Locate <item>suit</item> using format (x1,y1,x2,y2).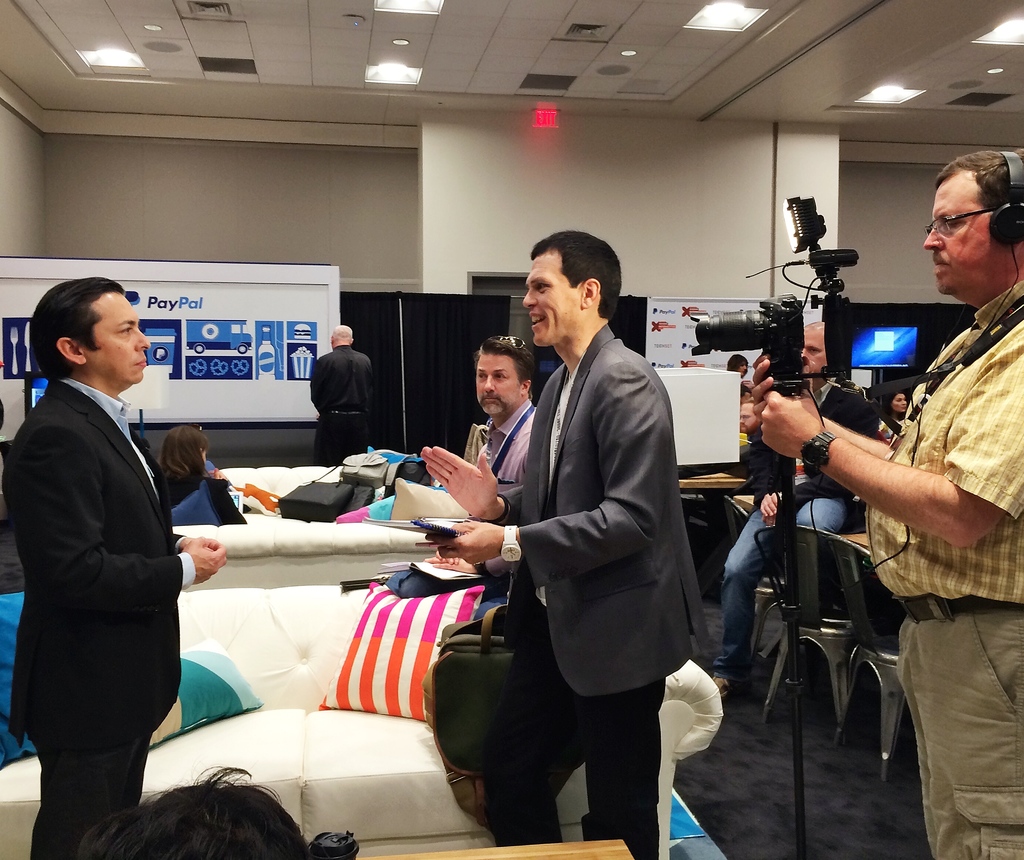
(8,377,187,859).
